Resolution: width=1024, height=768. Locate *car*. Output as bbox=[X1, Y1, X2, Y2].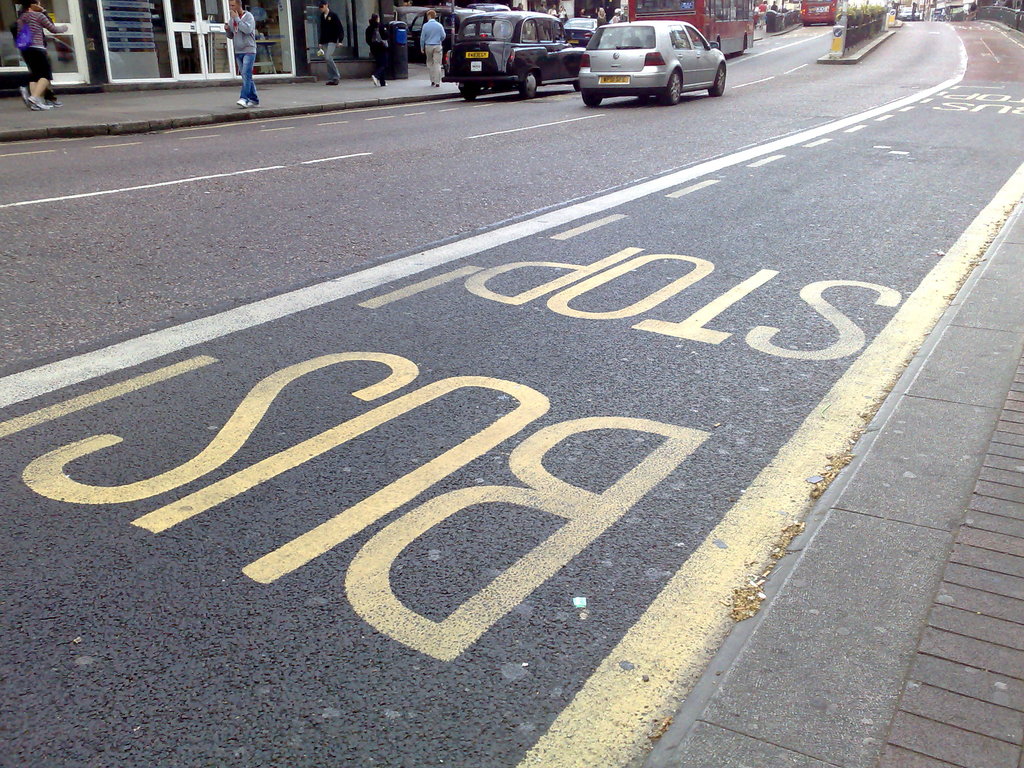
bbox=[441, 13, 581, 99].
